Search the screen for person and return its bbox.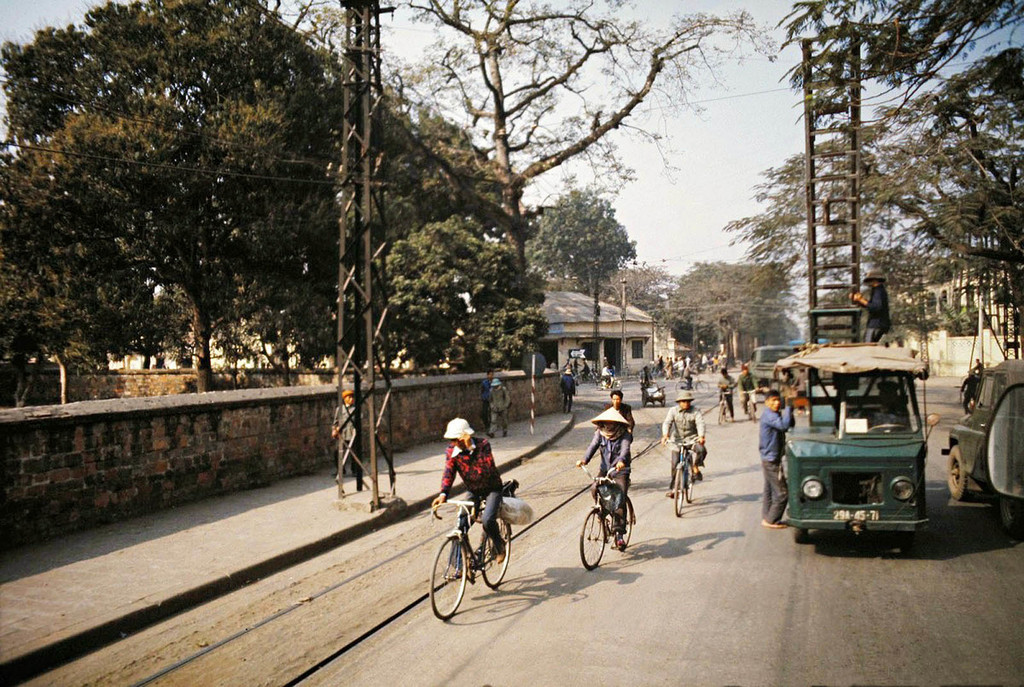
Found: <region>730, 364, 751, 425</region>.
